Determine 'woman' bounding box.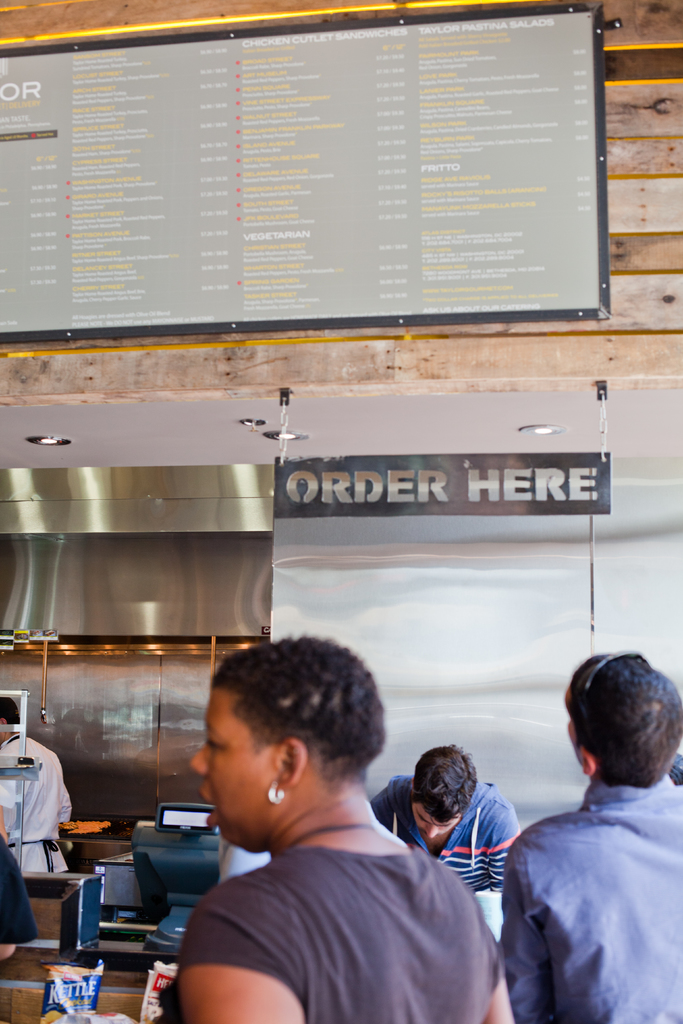
Determined: 153,653,515,1014.
